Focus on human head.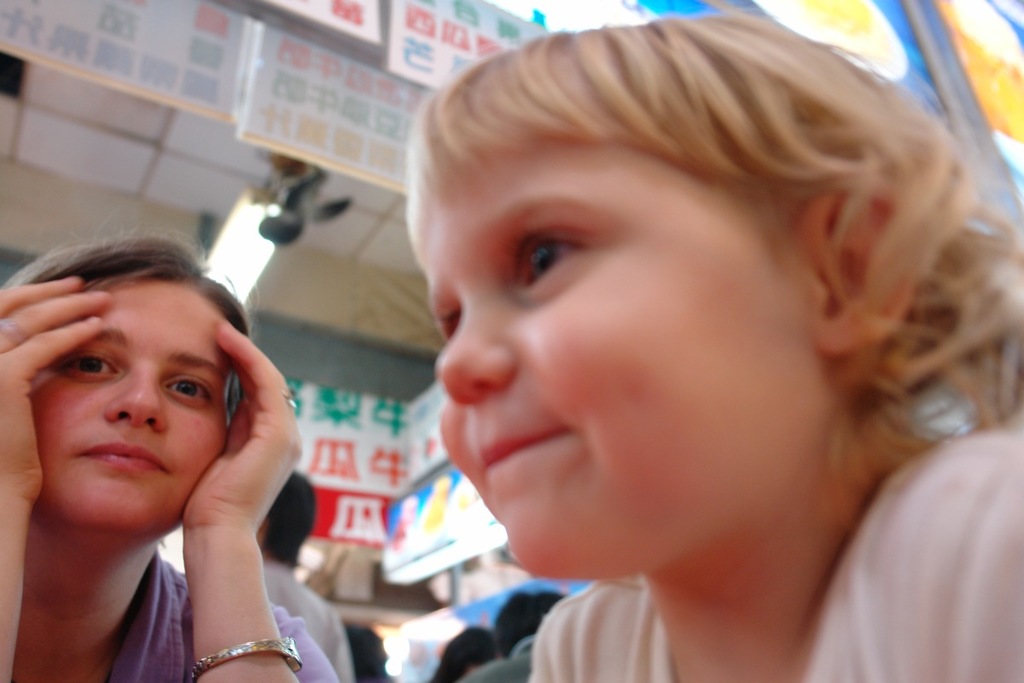
Focused at <region>346, 628, 402, 682</region>.
